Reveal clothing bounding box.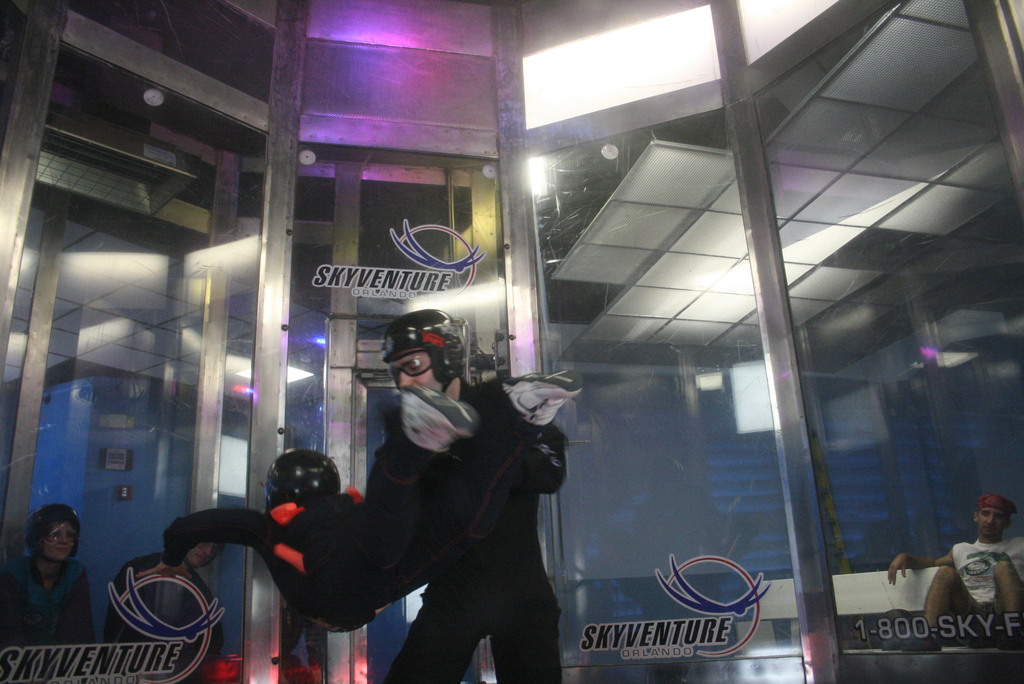
Revealed: 0, 554, 97, 683.
